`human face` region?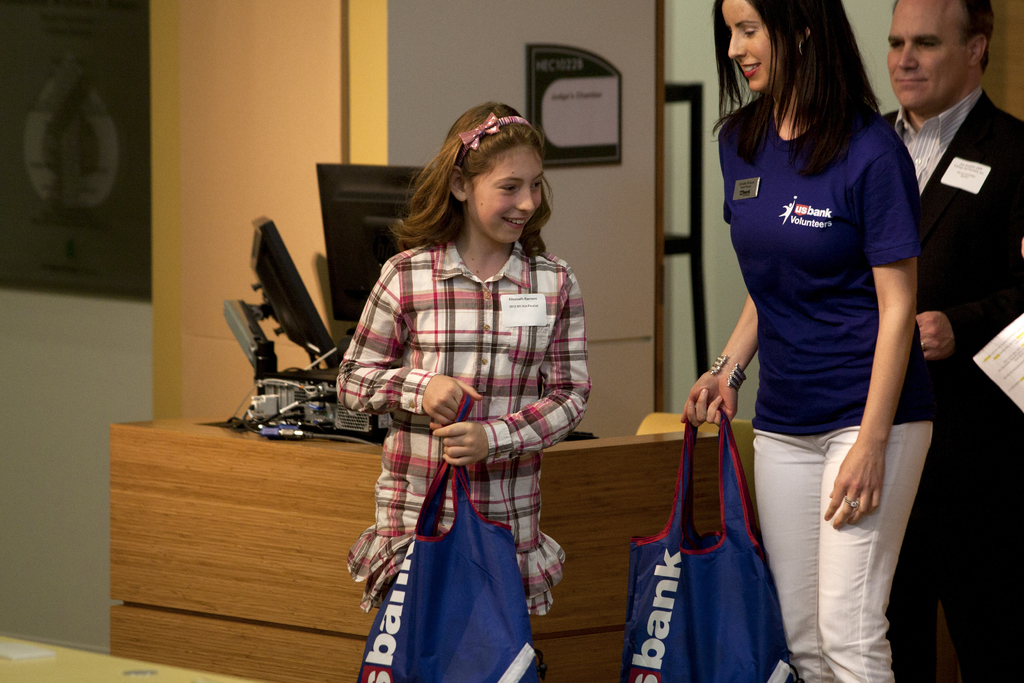
[876,0,974,106]
